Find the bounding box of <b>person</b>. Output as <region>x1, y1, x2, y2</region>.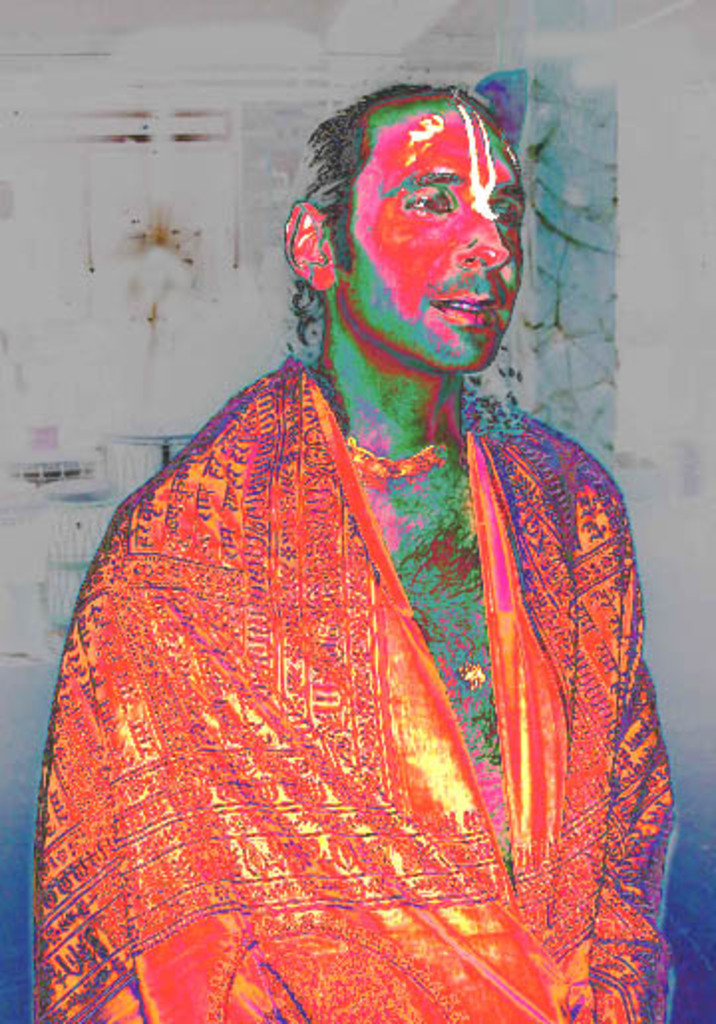
<region>32, 80, 674, 1022</region>.
